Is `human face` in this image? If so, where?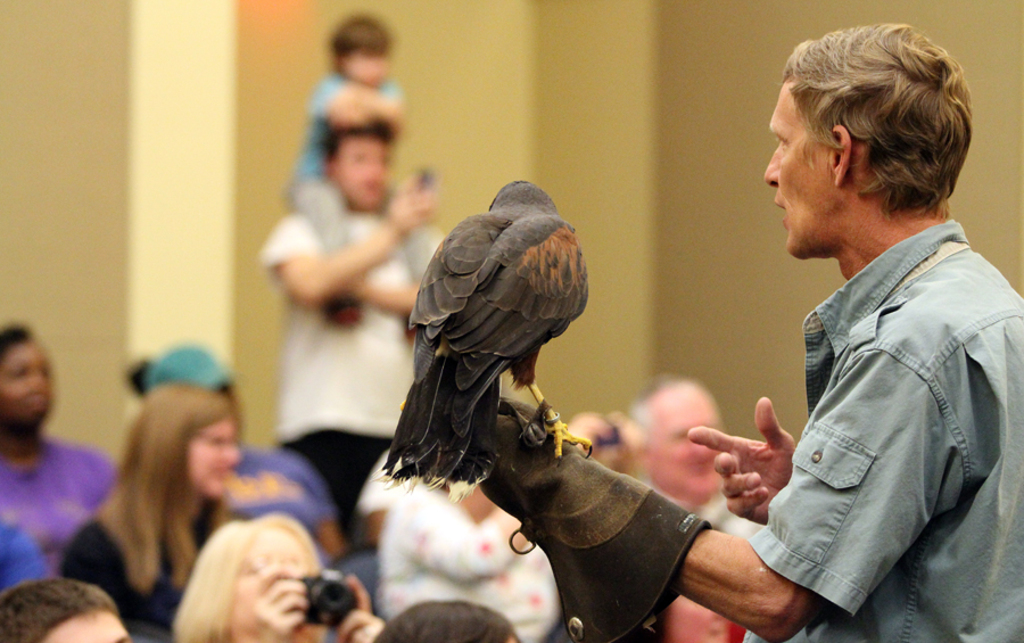
Yes, at l=344, t=48, r=389, b=86.
